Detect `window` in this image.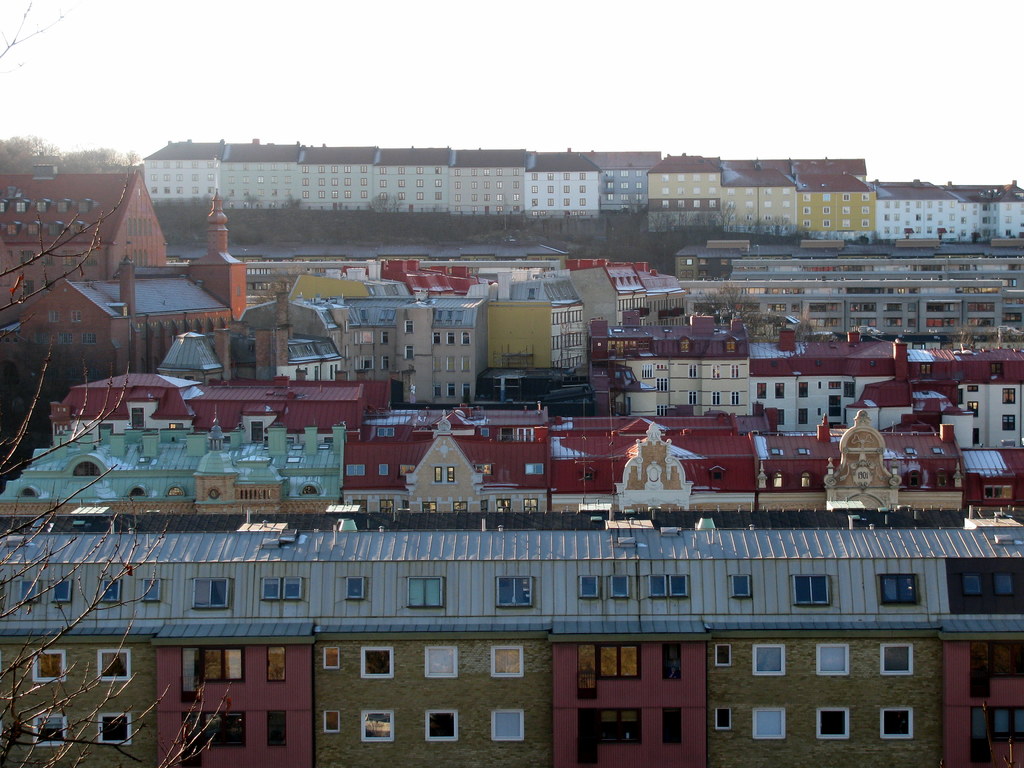
Detection: rect(253, 423, 266, 442).
